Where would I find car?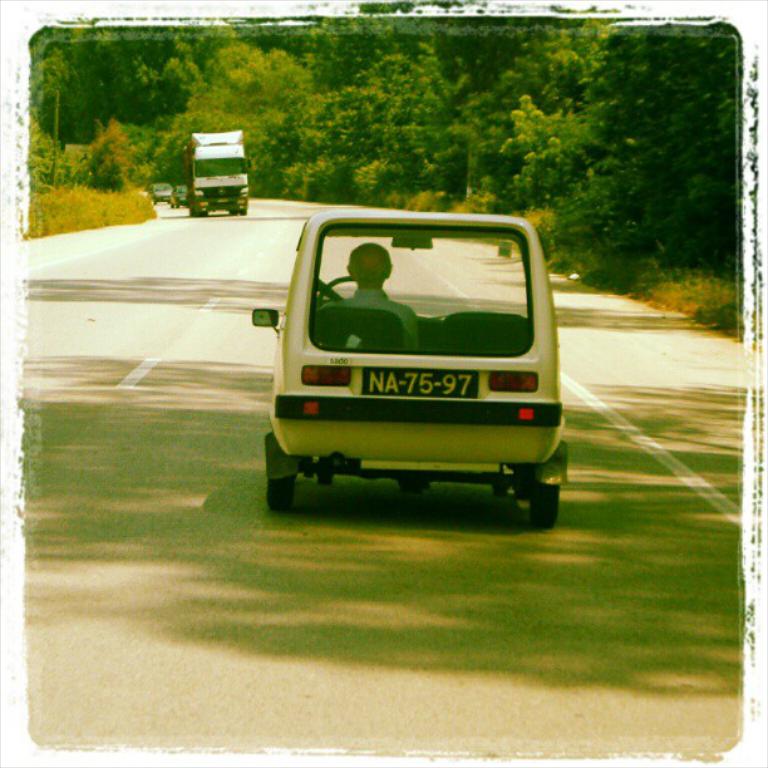
At bbox=(243, 192, 571, 533).
